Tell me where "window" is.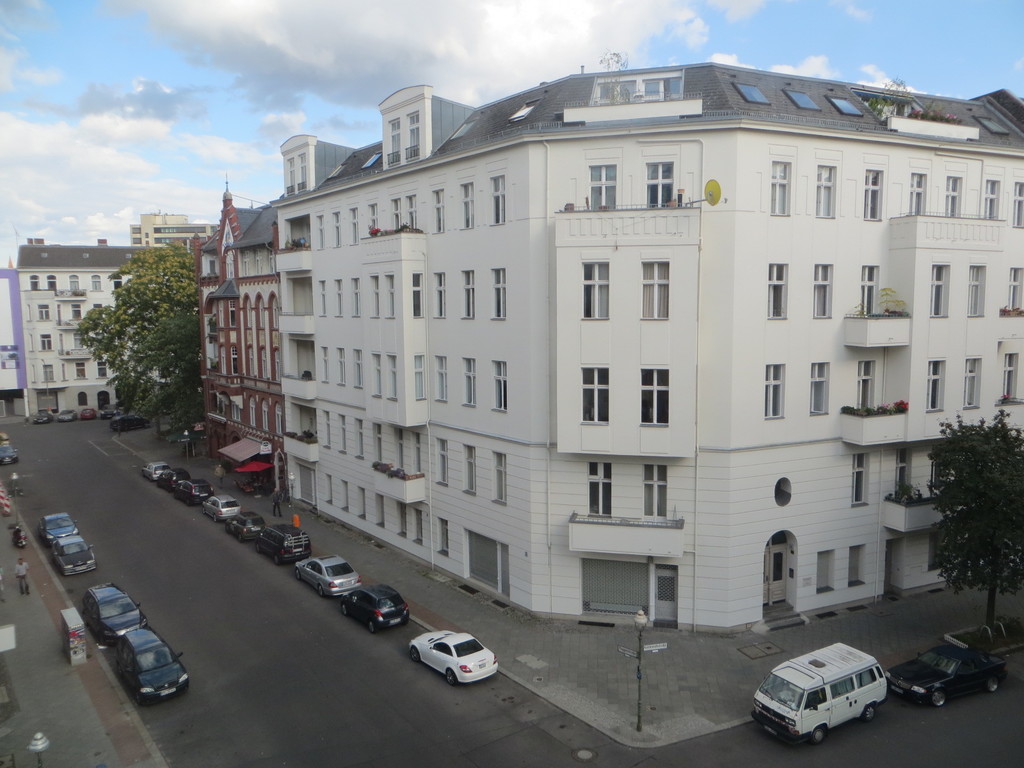
"window" is at (left=1011, top=182, right=1023, bottom=226).
